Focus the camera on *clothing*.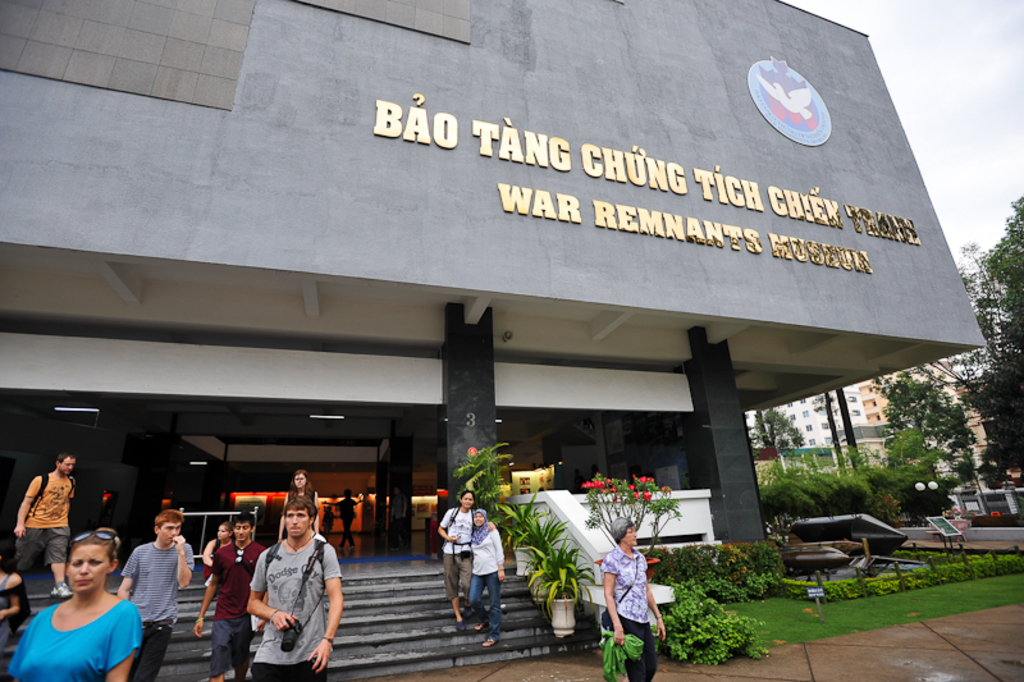
Focus region: (598,546,652,681).
